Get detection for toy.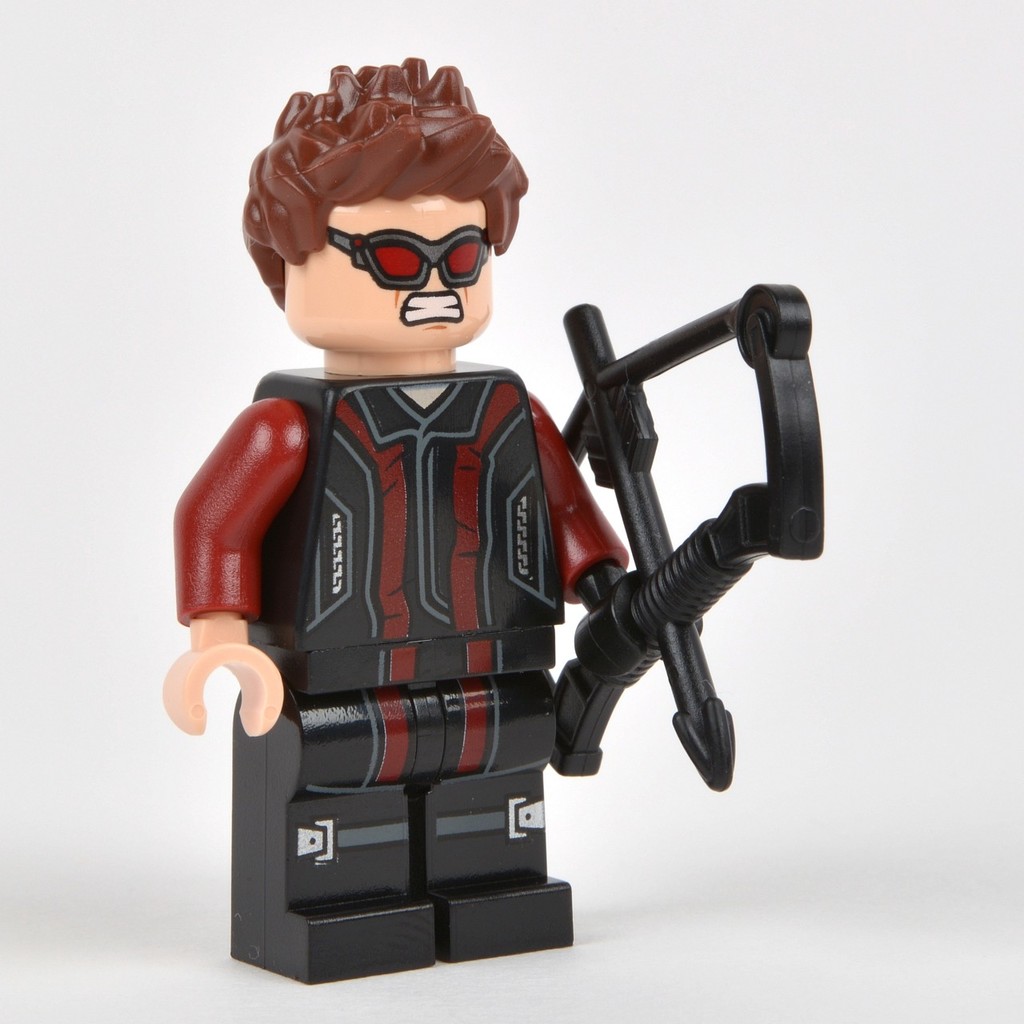
Detection: detection(551, 279, 826, 790).
